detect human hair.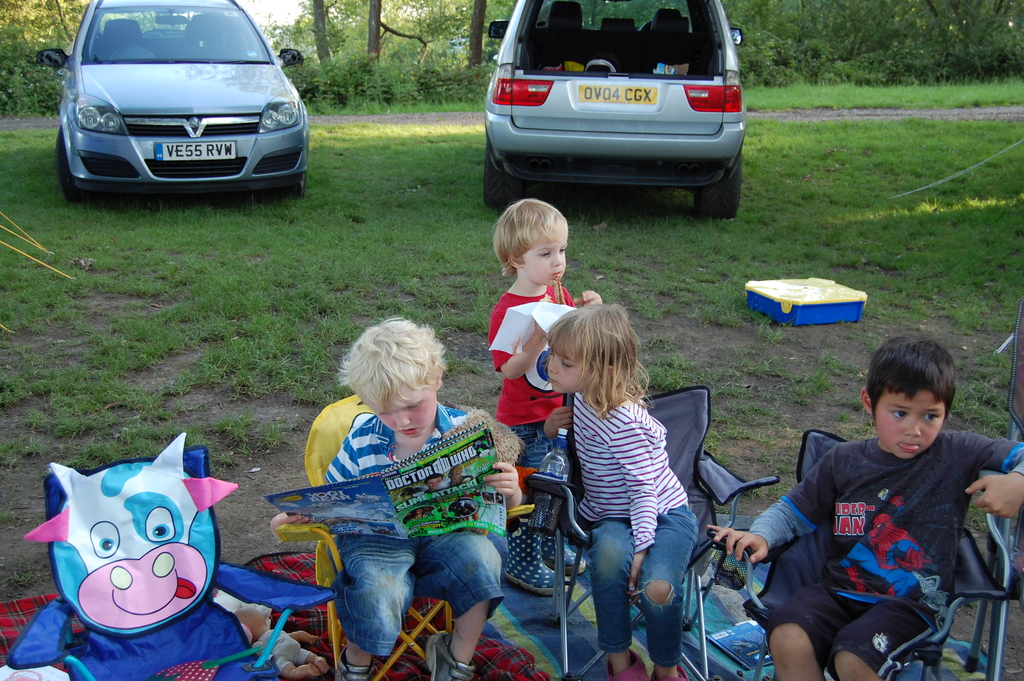
Detected at (328, 315, 451, 416).
